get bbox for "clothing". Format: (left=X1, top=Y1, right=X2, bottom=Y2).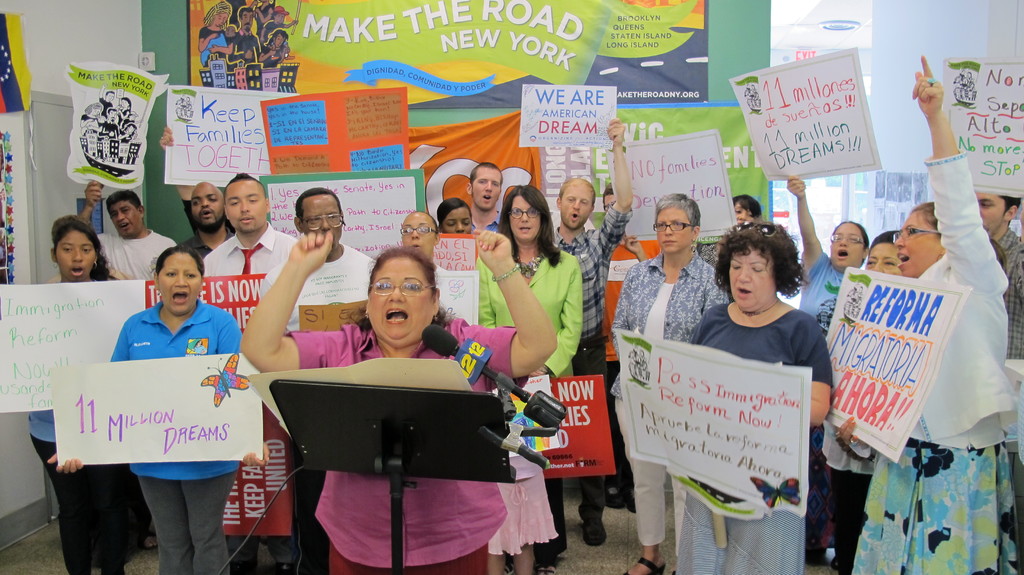
(left=607, top=241, right=732, bottom=546).
